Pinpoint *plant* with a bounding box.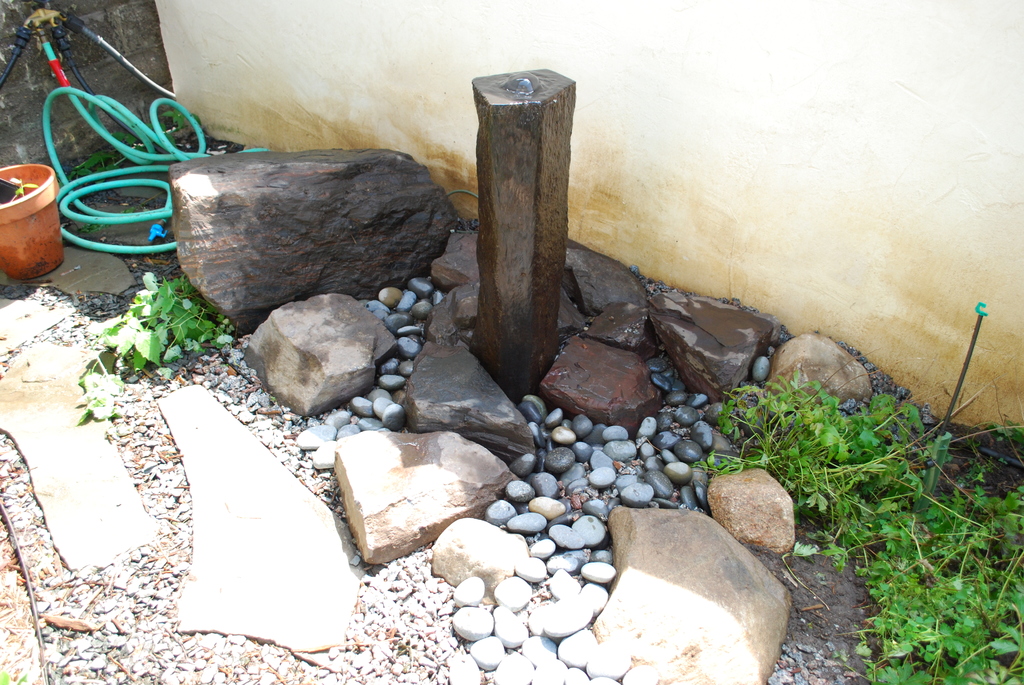
76/272/246/417.
